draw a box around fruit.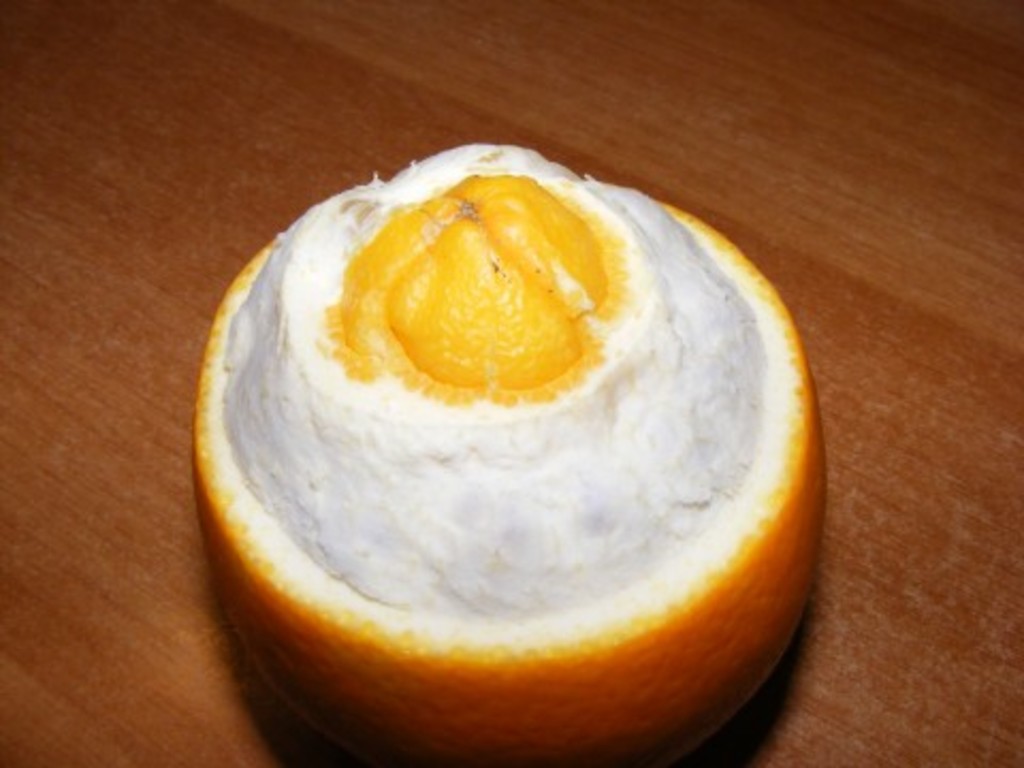
(205, 141, 849, 683).
